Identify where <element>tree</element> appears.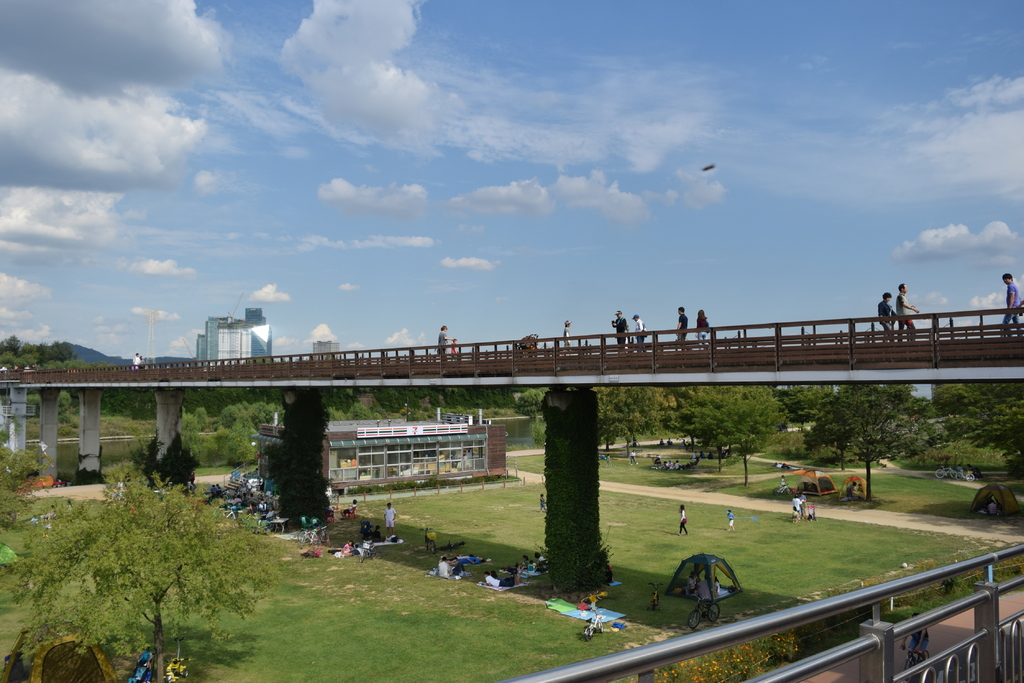
Appears at (516,389,546,420).
